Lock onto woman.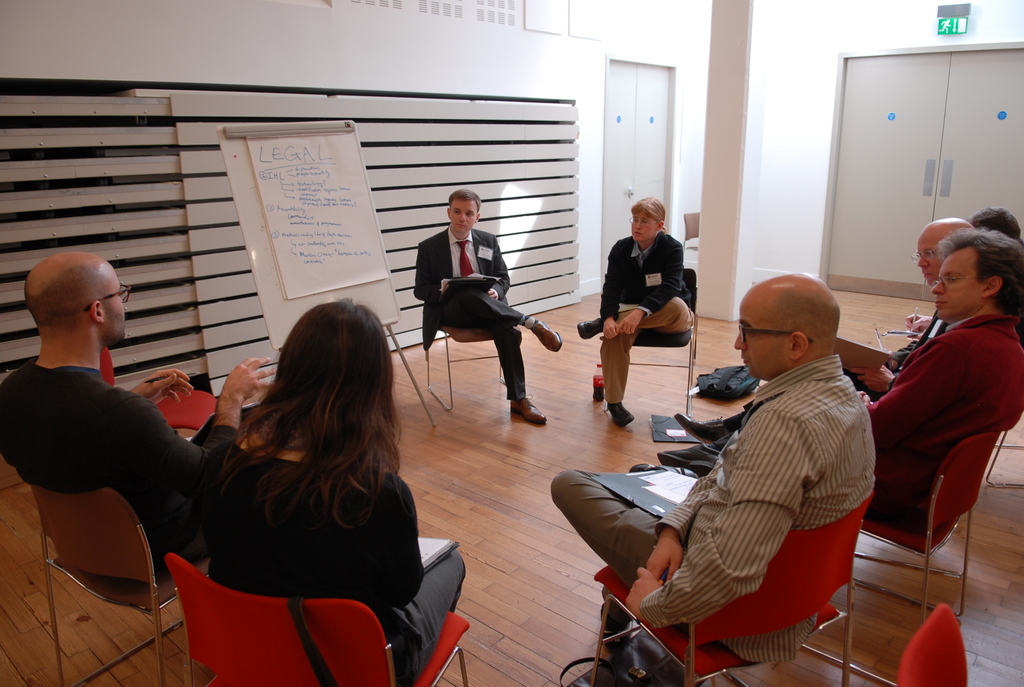
Locked: Rect(198, 296, 468, 686).
